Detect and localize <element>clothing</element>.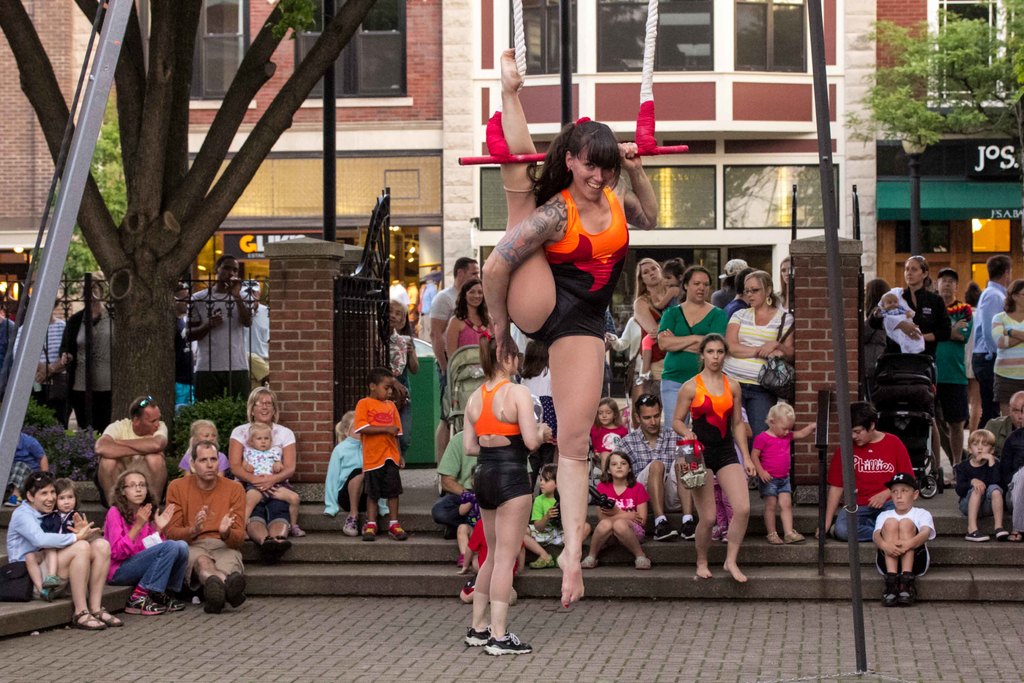
Localized at Rect(748, 420, 794, 491).
